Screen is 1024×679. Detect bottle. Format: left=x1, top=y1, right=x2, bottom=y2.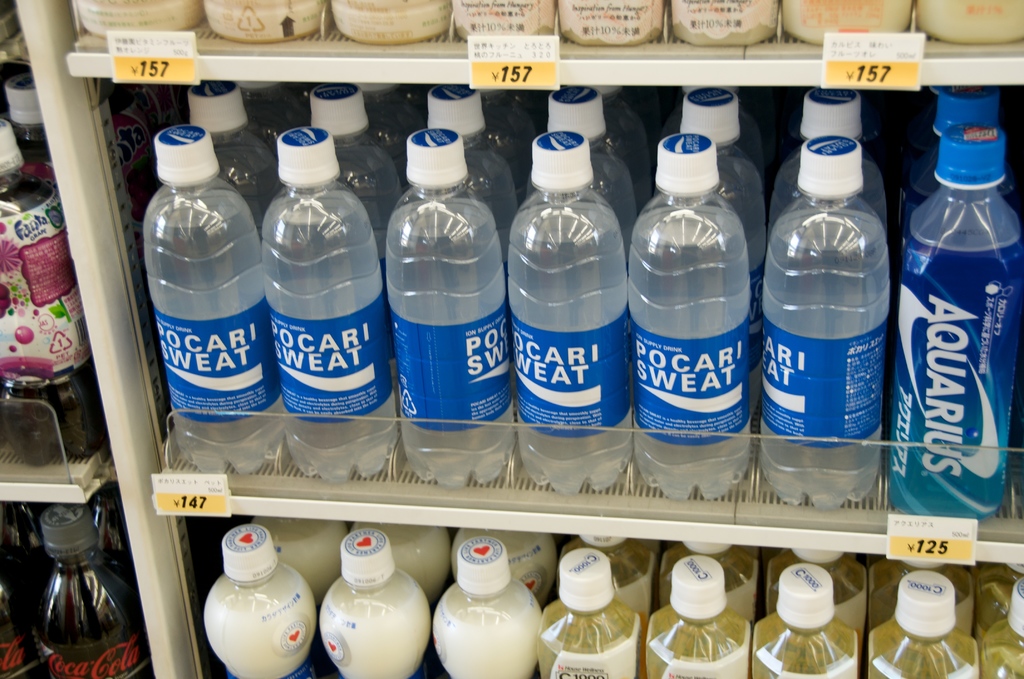
left=0, top=122, right=110, bottom=468.
